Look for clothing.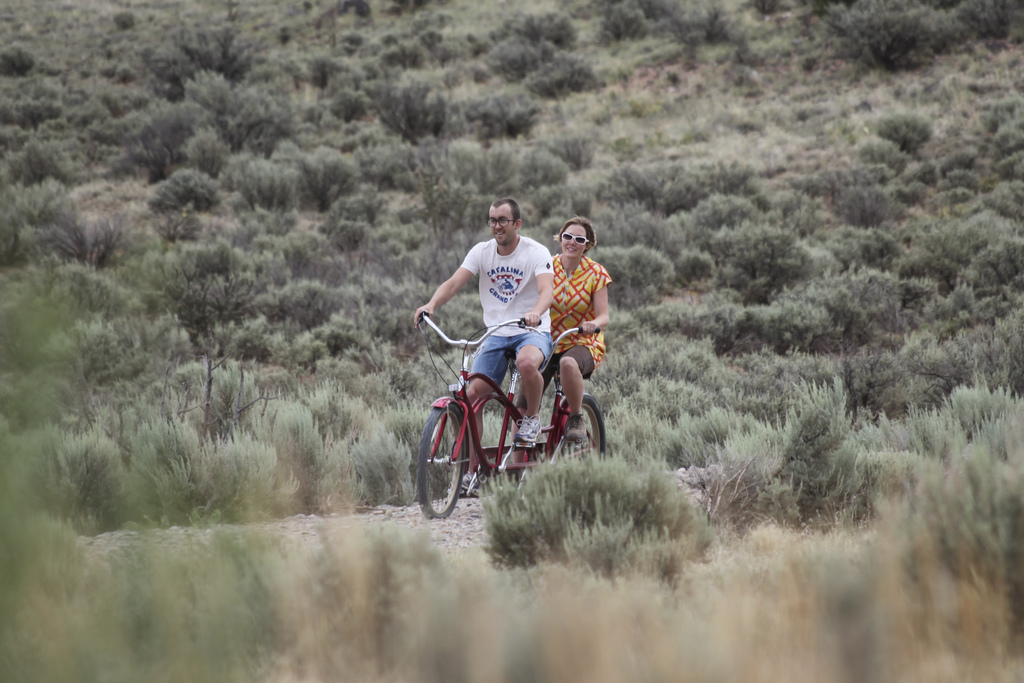
Found: l=433, t=218, r=561, b=397.
